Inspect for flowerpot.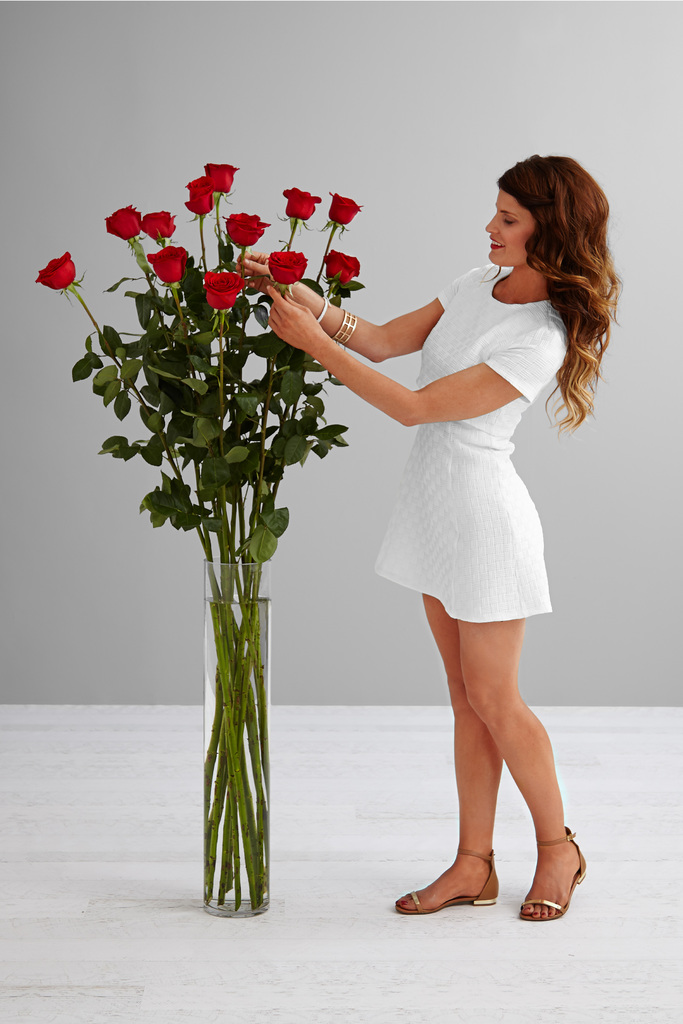
Inspection: (202, 562, 268, 913).
